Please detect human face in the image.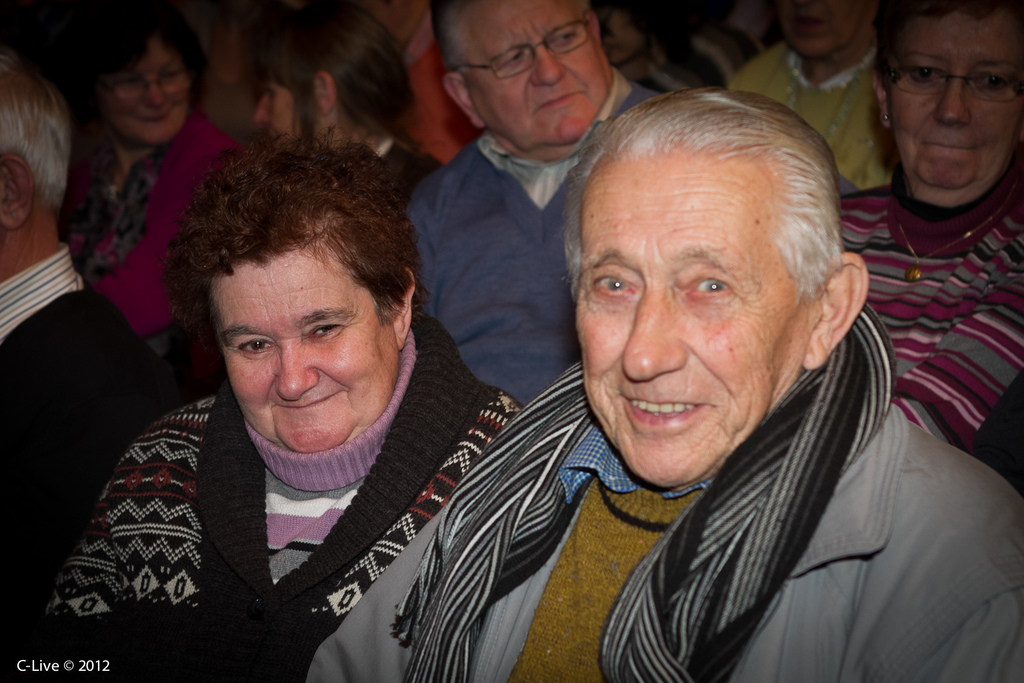
pyautogui.locateOnScreen(454, 3, 607, 159).
